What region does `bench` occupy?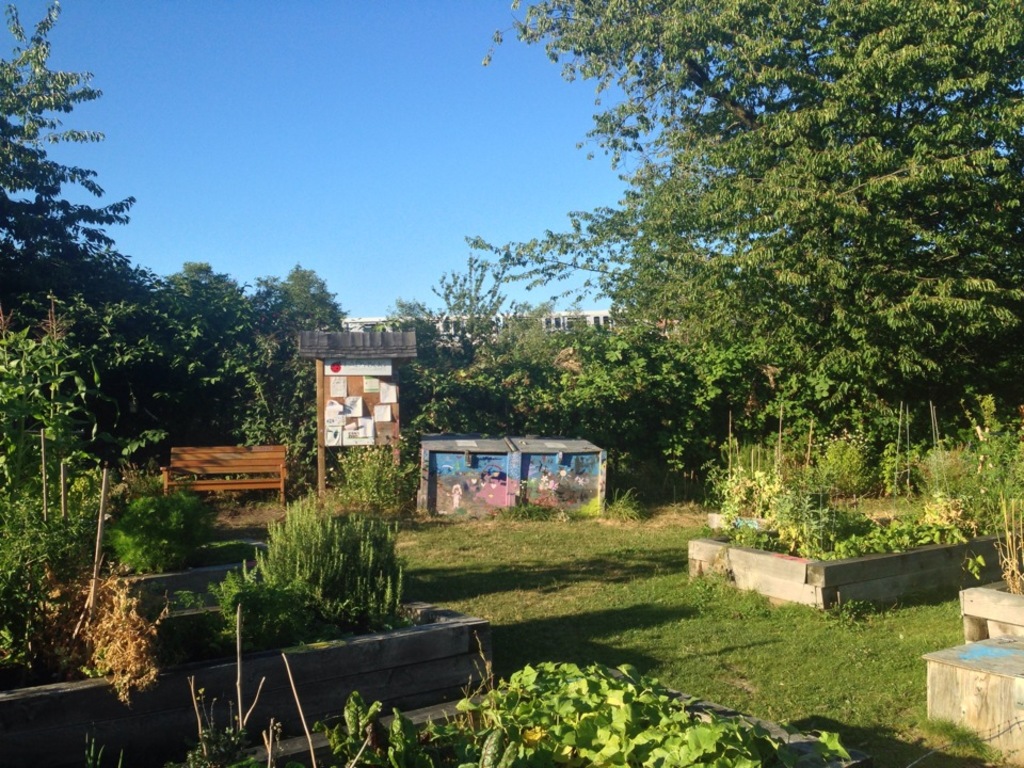
detection(158, 443, 288, 509).
